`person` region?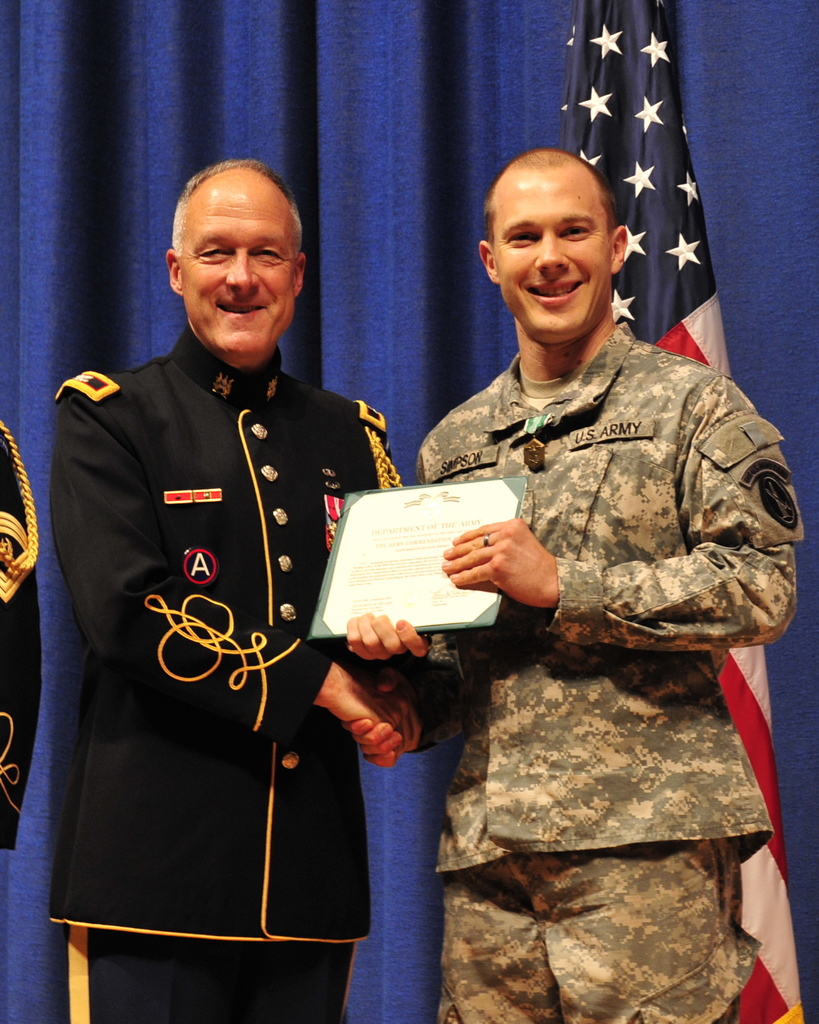
locate(47, 175, 410, 1023)
